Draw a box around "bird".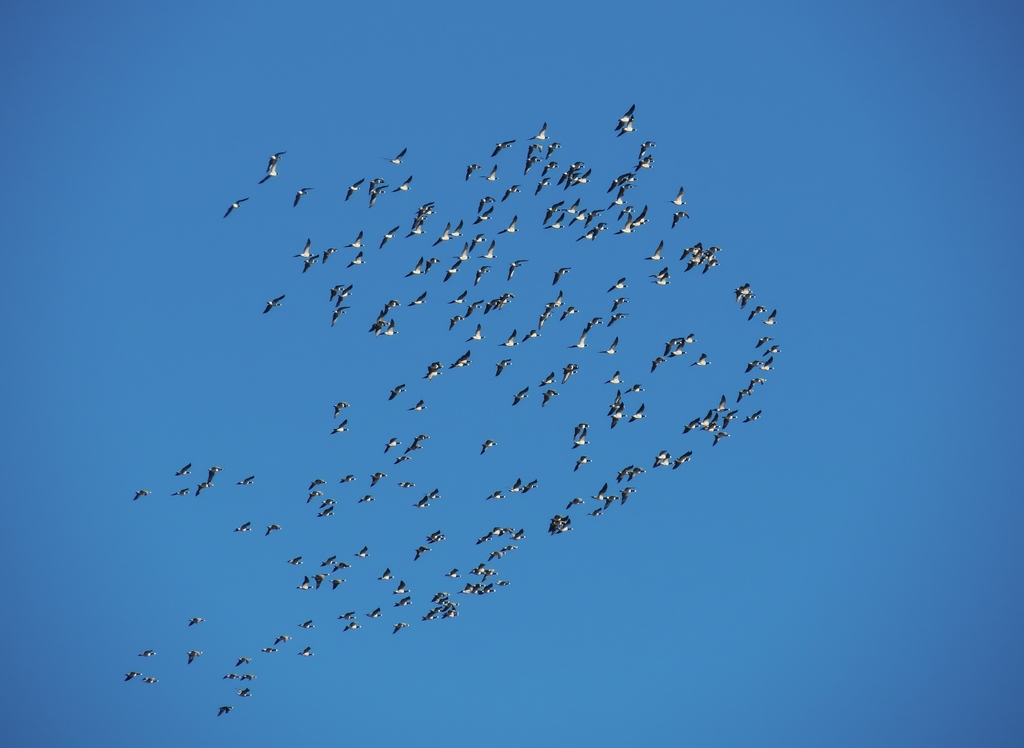
[625,384,644,394].
